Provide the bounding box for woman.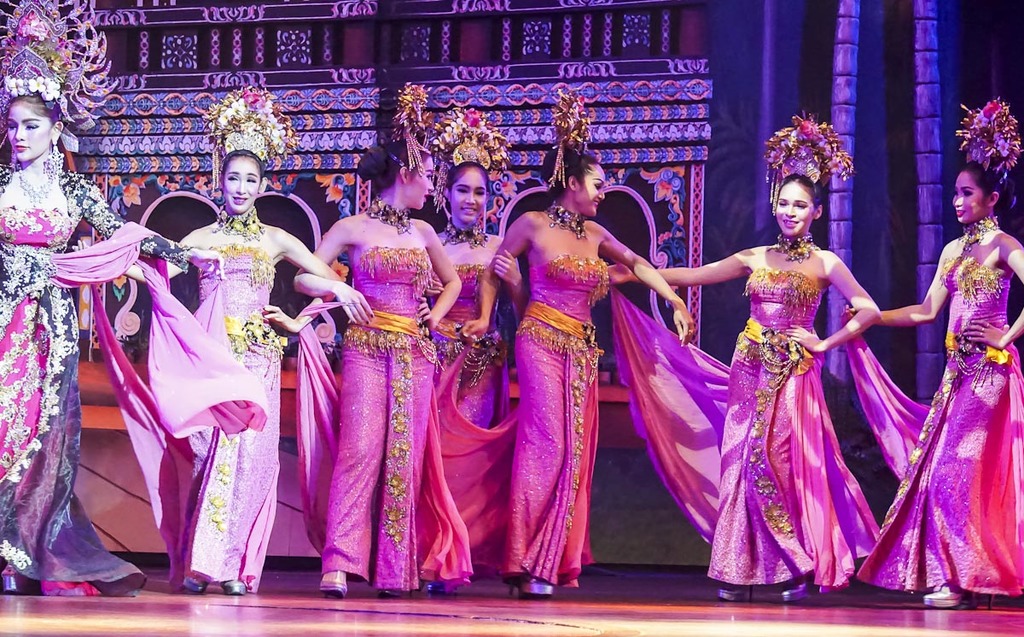
[0,0,229,599].
